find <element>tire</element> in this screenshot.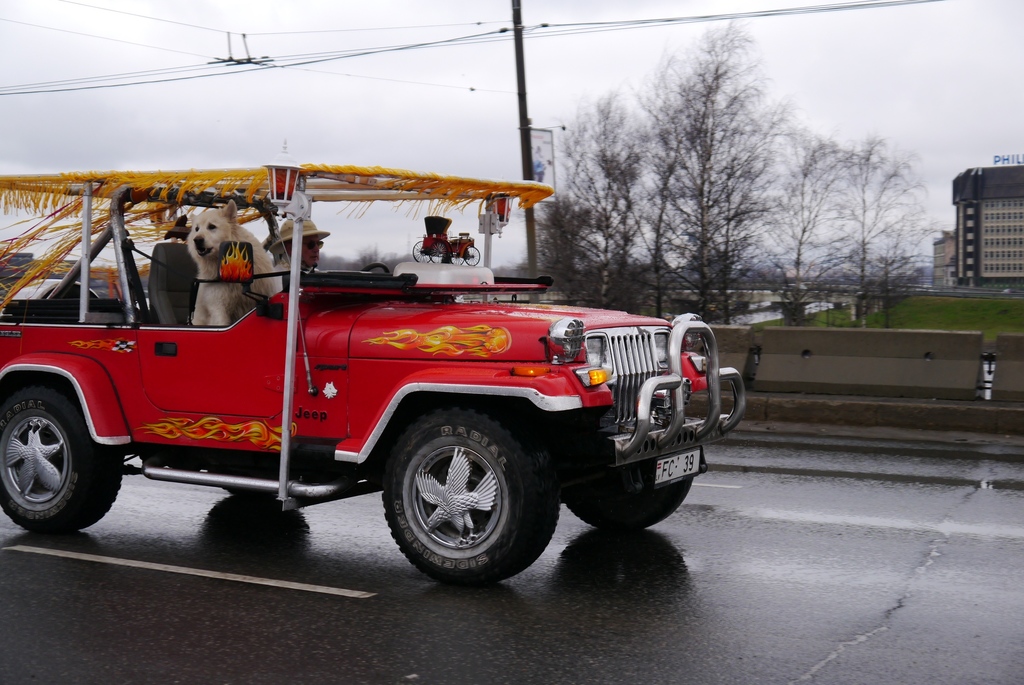
The bounding box for <element>tire</element> is bbox=[370, 404, 537, 582].
